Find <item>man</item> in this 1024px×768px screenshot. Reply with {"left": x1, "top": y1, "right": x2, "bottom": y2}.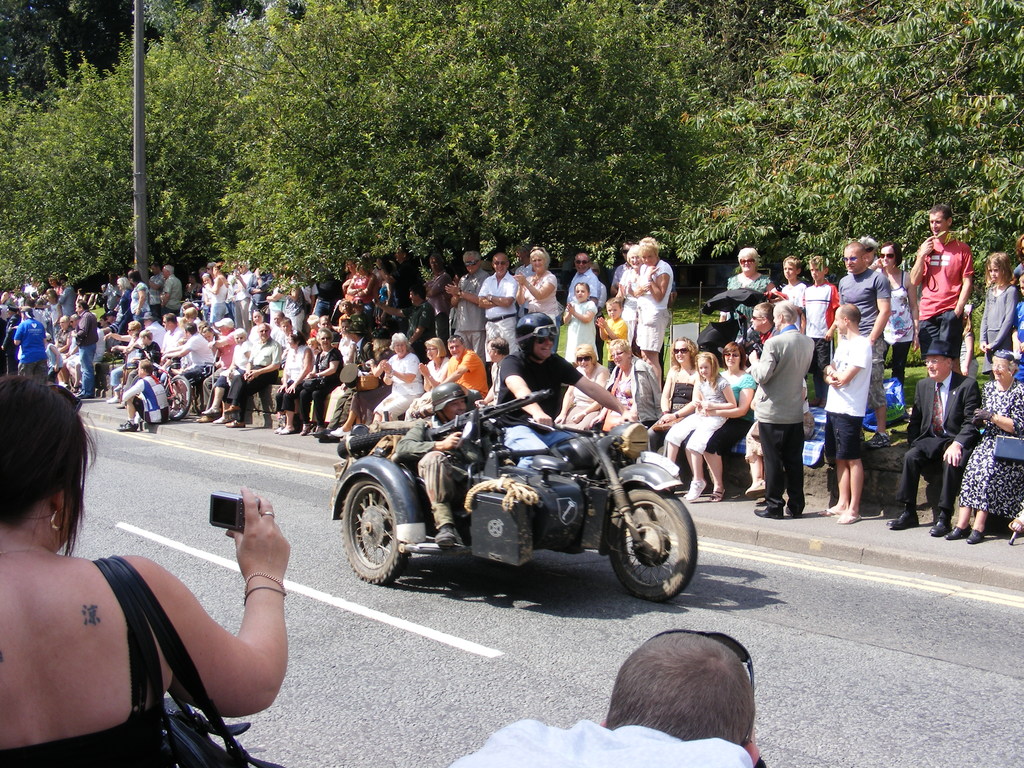
{"left": 495, "top": 312, "right": 639, "bottom": 479}.
